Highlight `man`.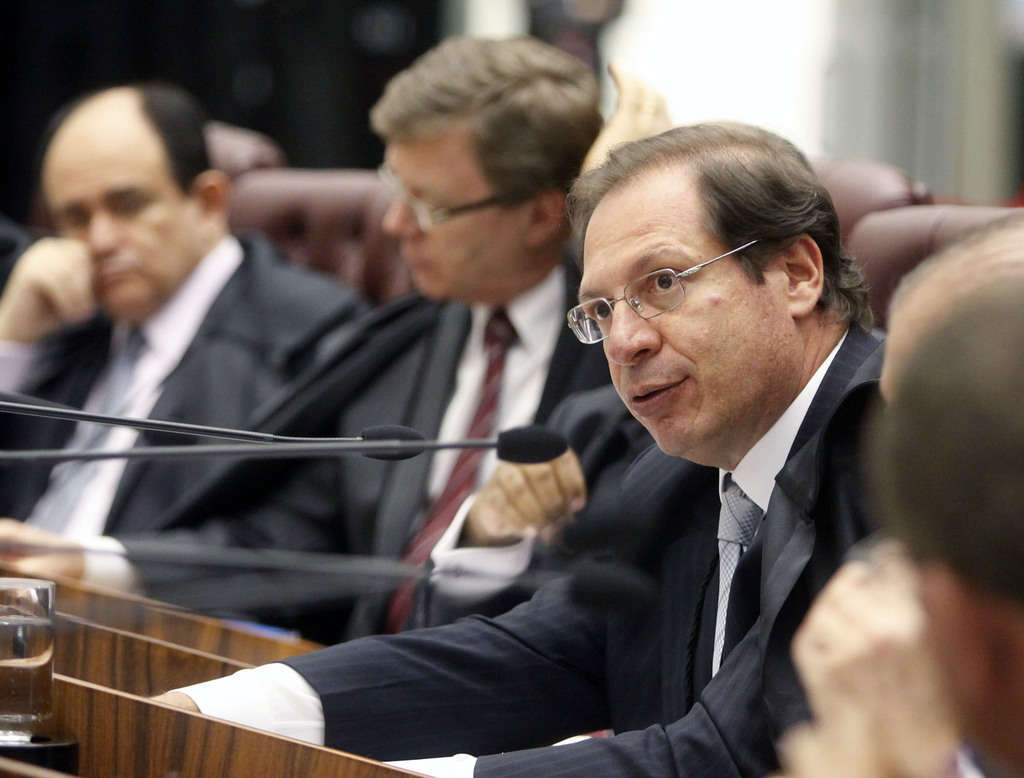
Highlighted region: 0/76/385/601.
